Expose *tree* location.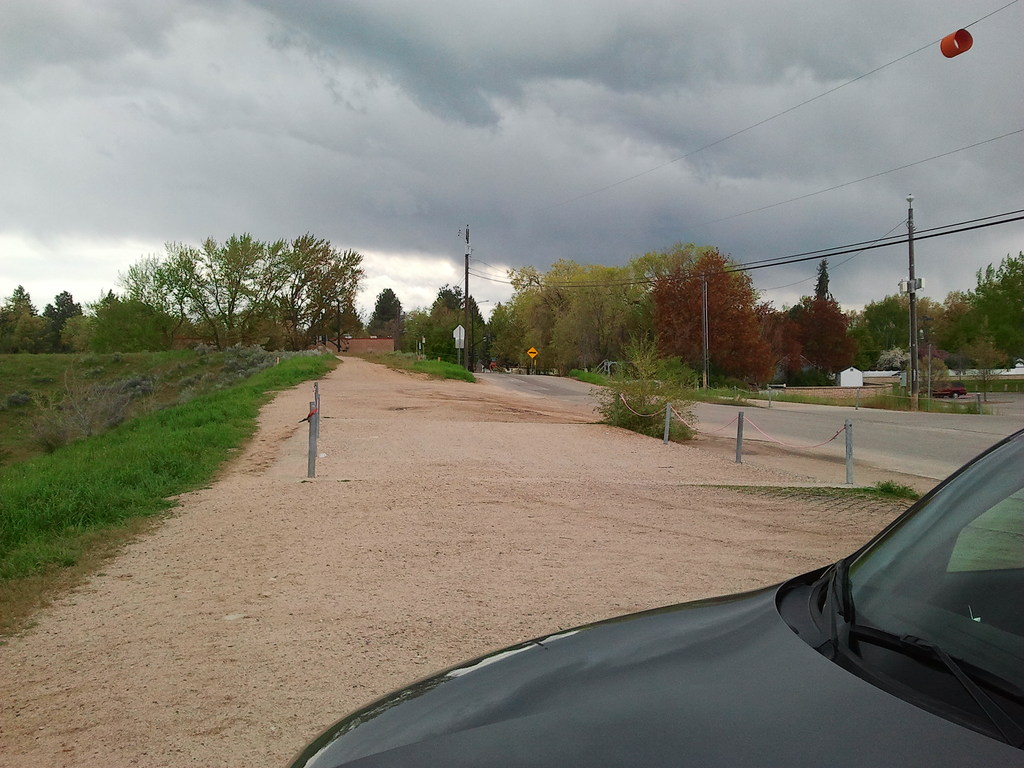
Exposed at [x1=592, y1=326, x2=700, y2=444].
